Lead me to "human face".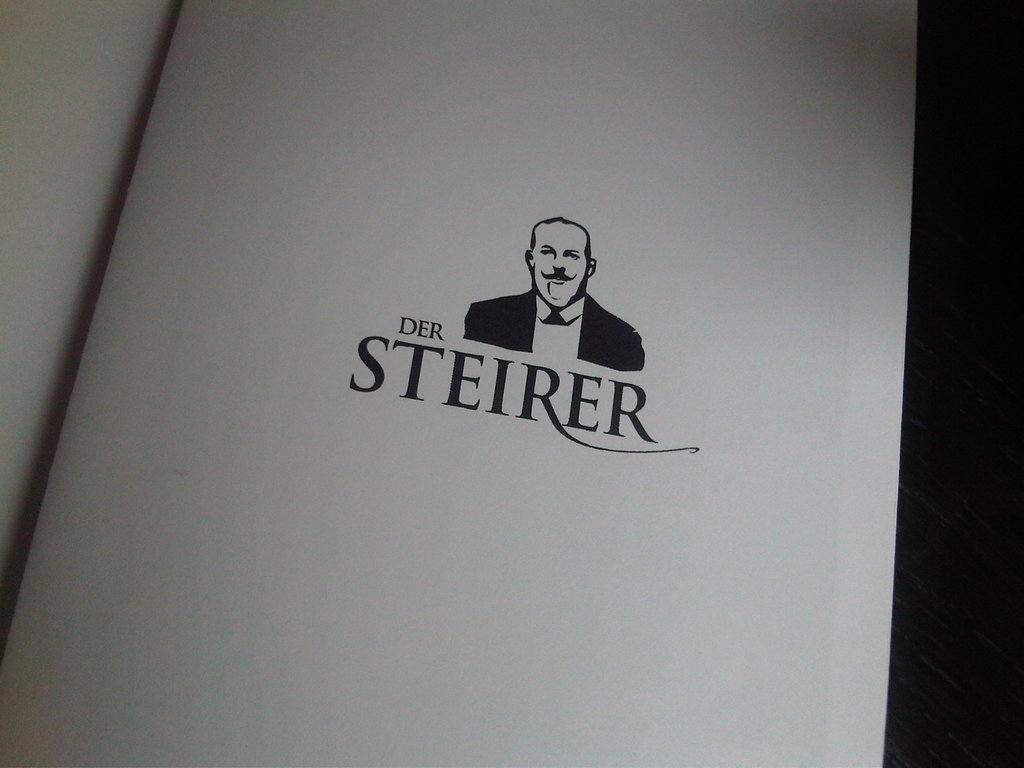
Lead to l=531, t=220, r=590, b=302.
